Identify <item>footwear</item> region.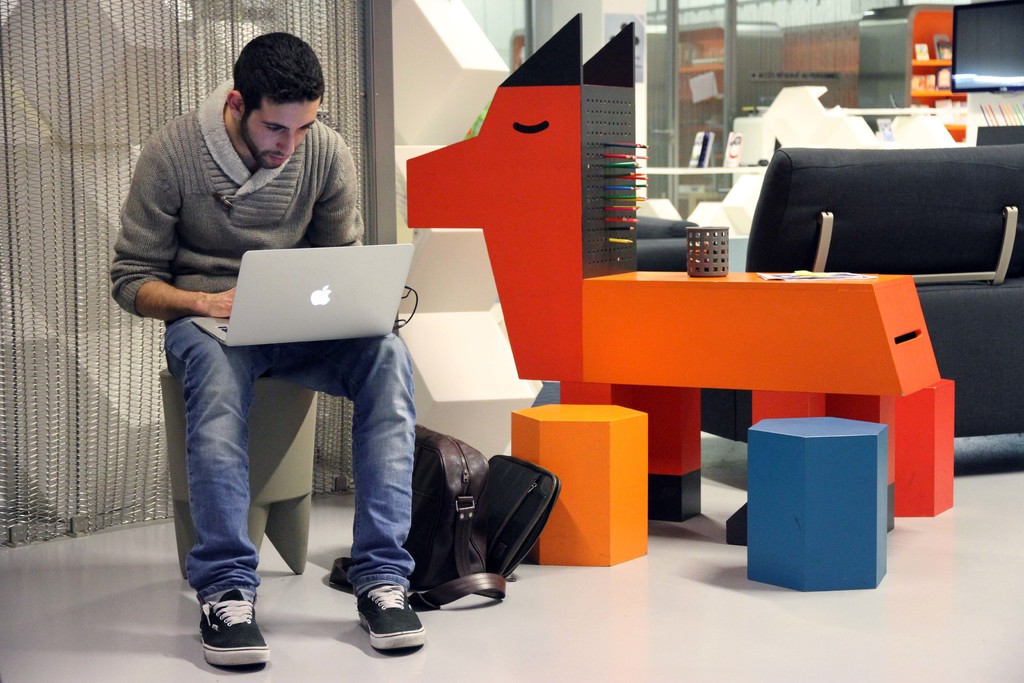
Region: (left=362, top=591, right=423, bottom=653).
